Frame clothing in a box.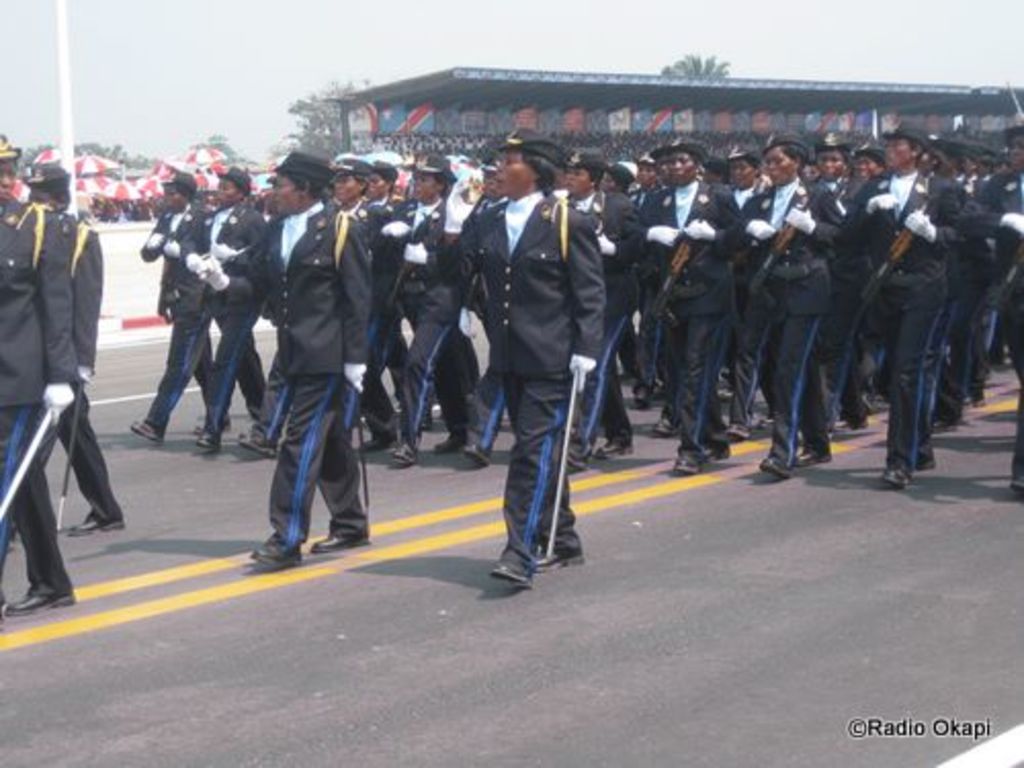
[left=850, top=166, right=975, bottom=442].
